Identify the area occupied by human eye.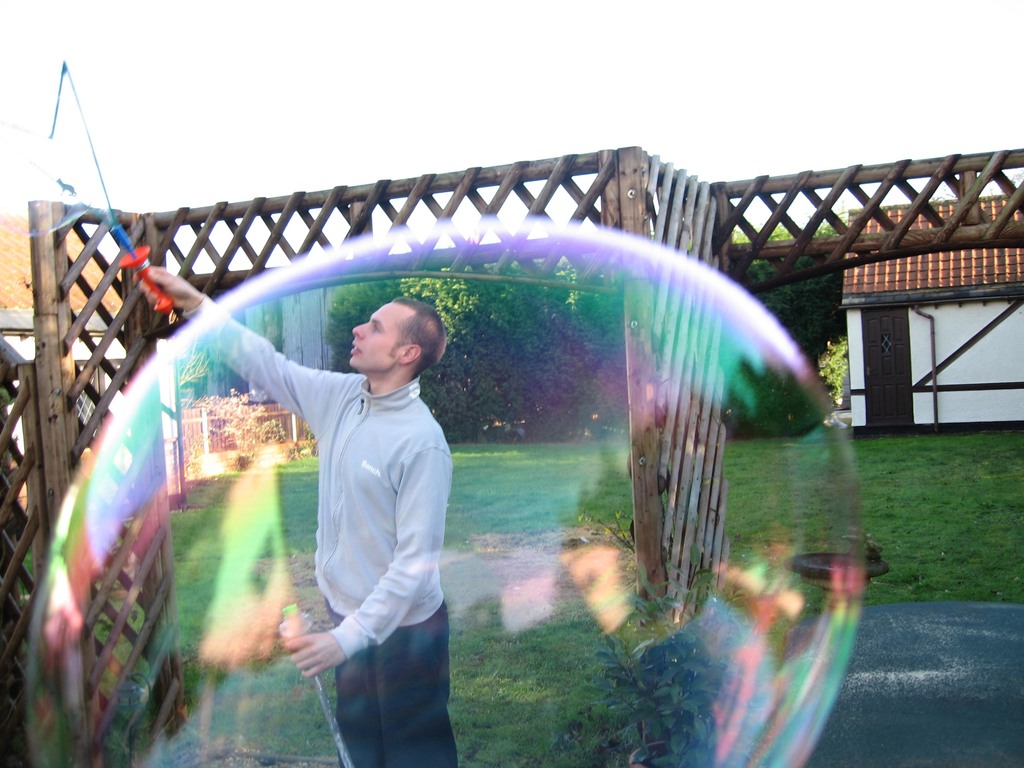
Area: {"left": 365, "top": 321, "right": 383, "bottom": 335}.
